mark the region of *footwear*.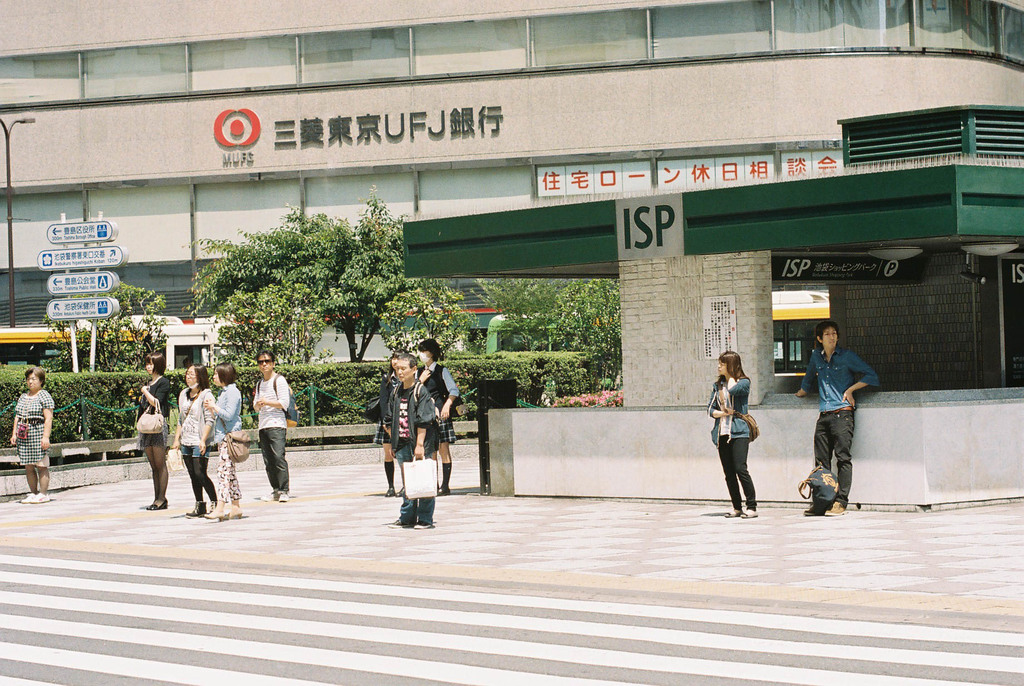
Region: box=[260, 491, 280, 502].
